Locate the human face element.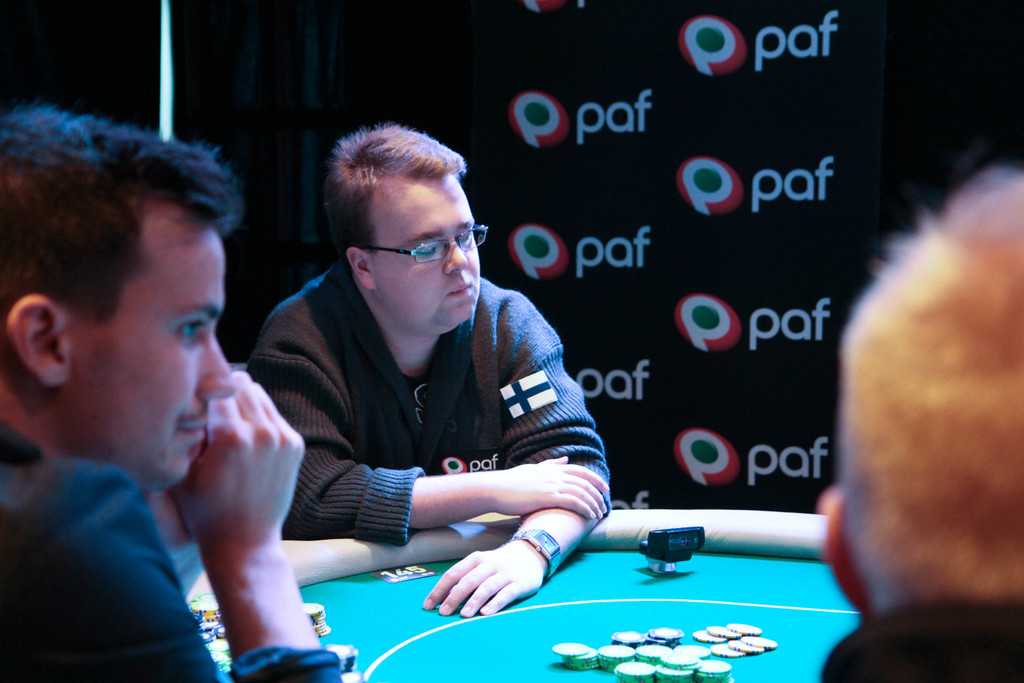
Element bbox: 368,173,489,325.
